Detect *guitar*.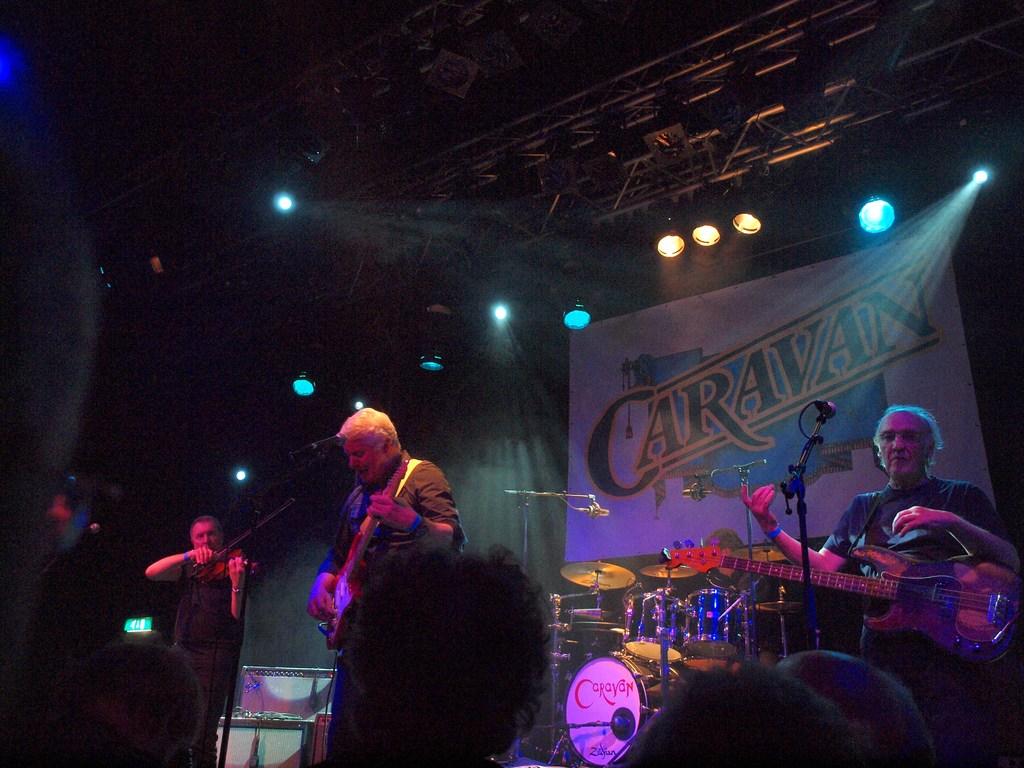
Detected at 319/452/426/653.
